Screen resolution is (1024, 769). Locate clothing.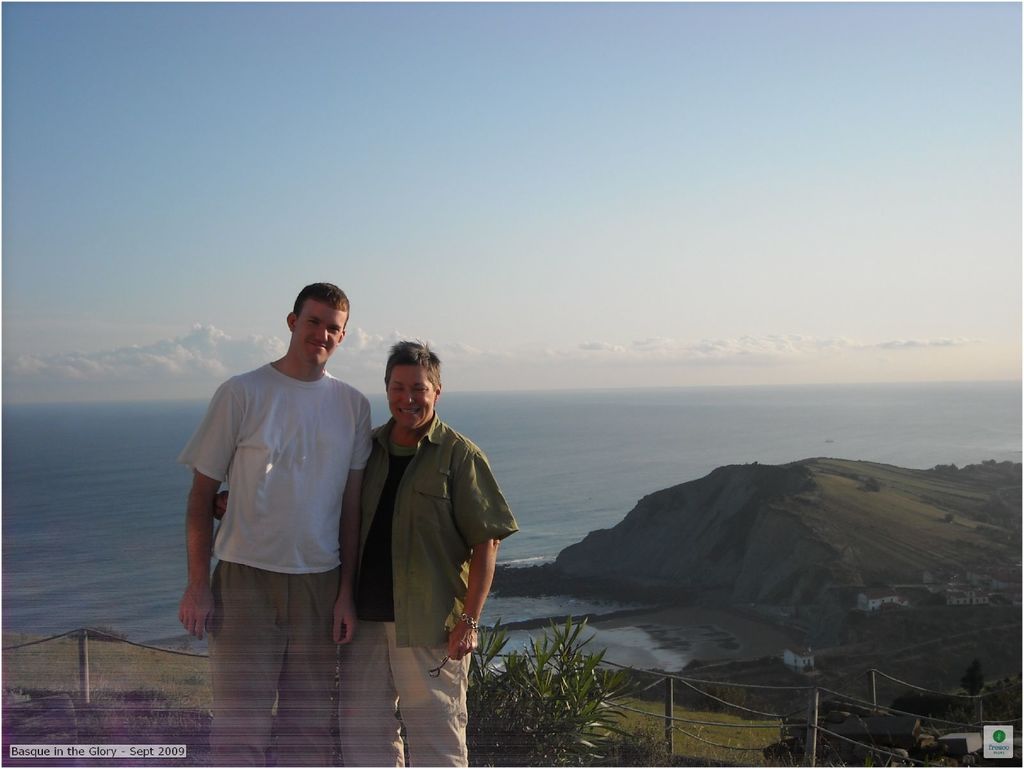
box=[177, 363, 371, 766].
